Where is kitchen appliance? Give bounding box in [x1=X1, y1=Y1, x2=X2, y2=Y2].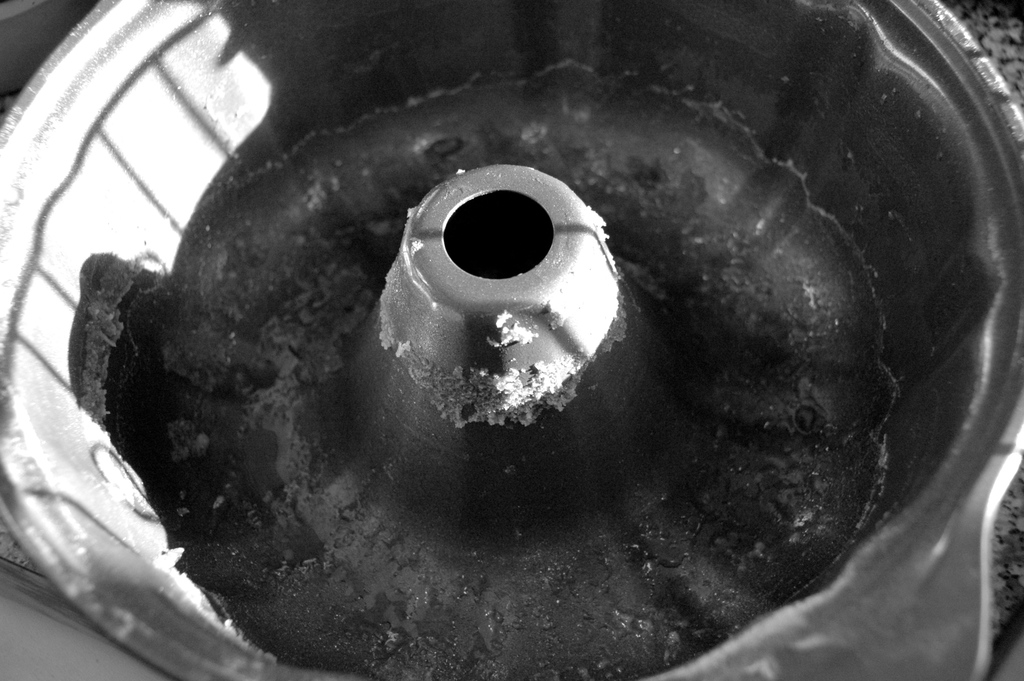
[x1=0, y1=0, x2=1023, y2=680].
